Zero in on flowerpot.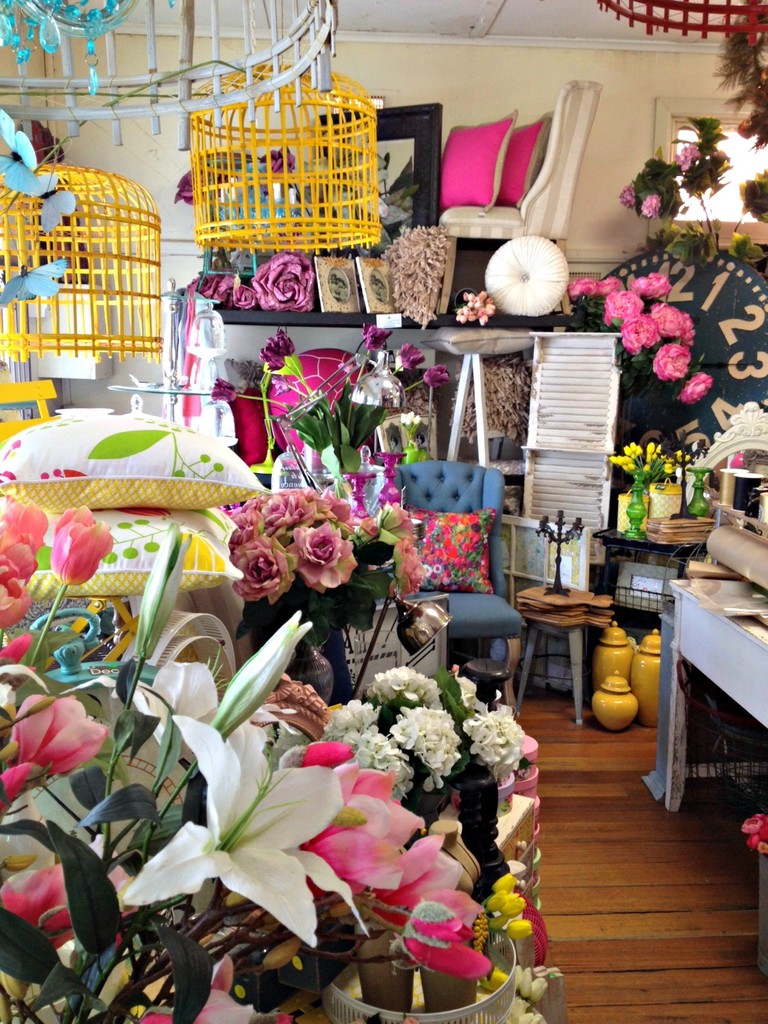
Zeroed in: BBox(321, 918, 518, 1023).
